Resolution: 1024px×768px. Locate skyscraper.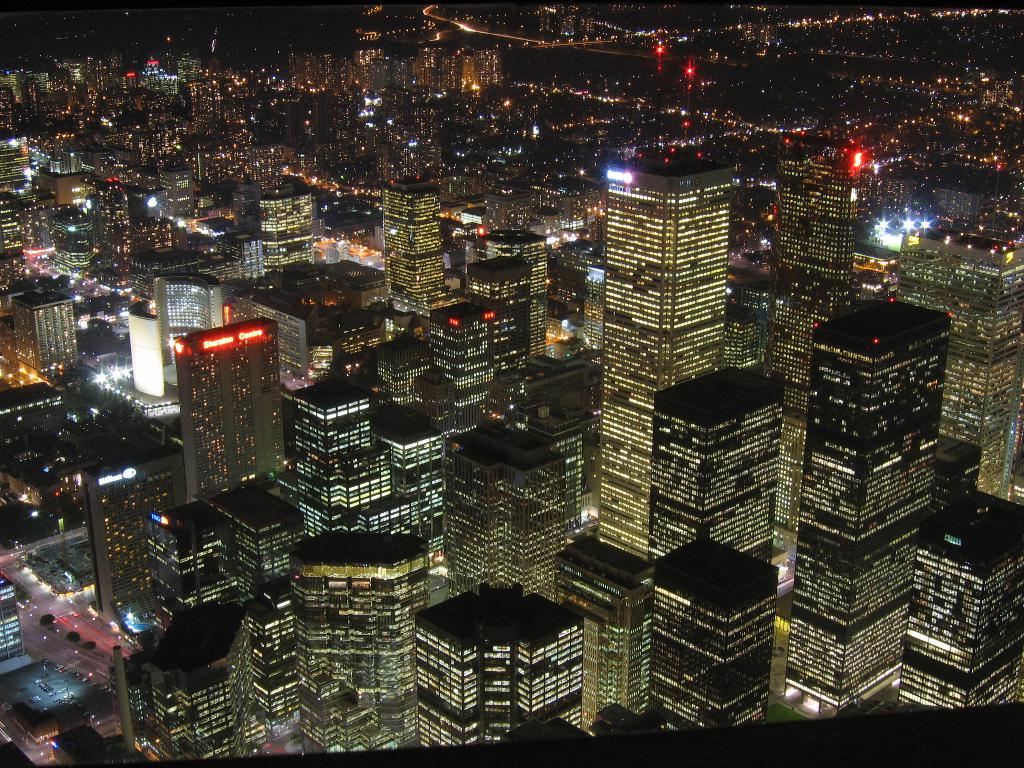
Rect(774, 259, 978, 747).
